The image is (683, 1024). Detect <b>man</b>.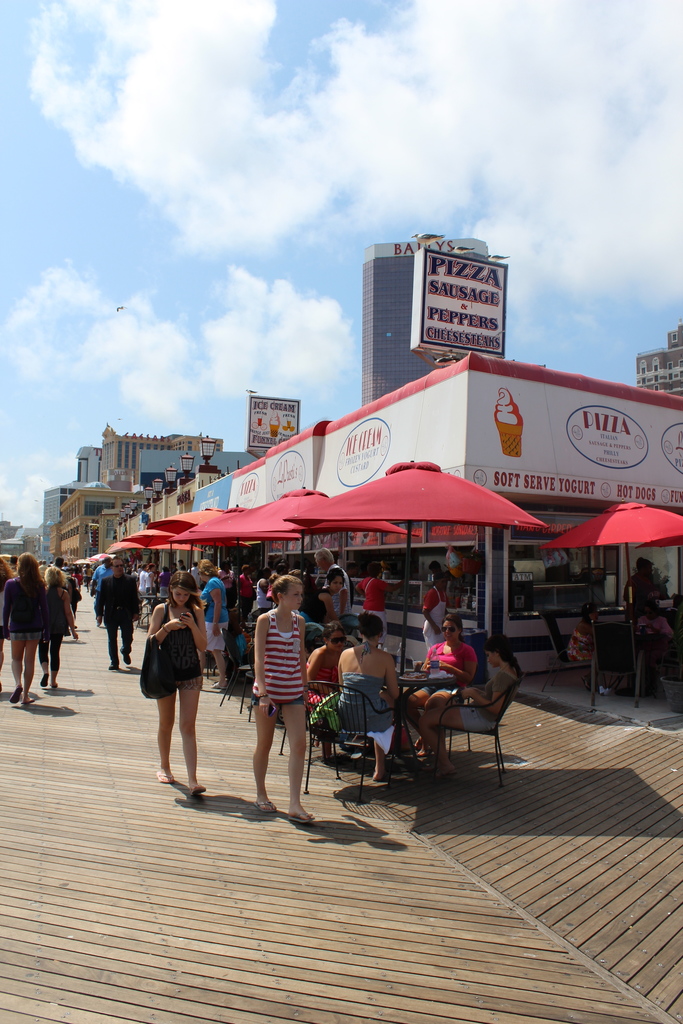
Detection: pyautogui.locateOnScreen(620, 555, 655, 623).
